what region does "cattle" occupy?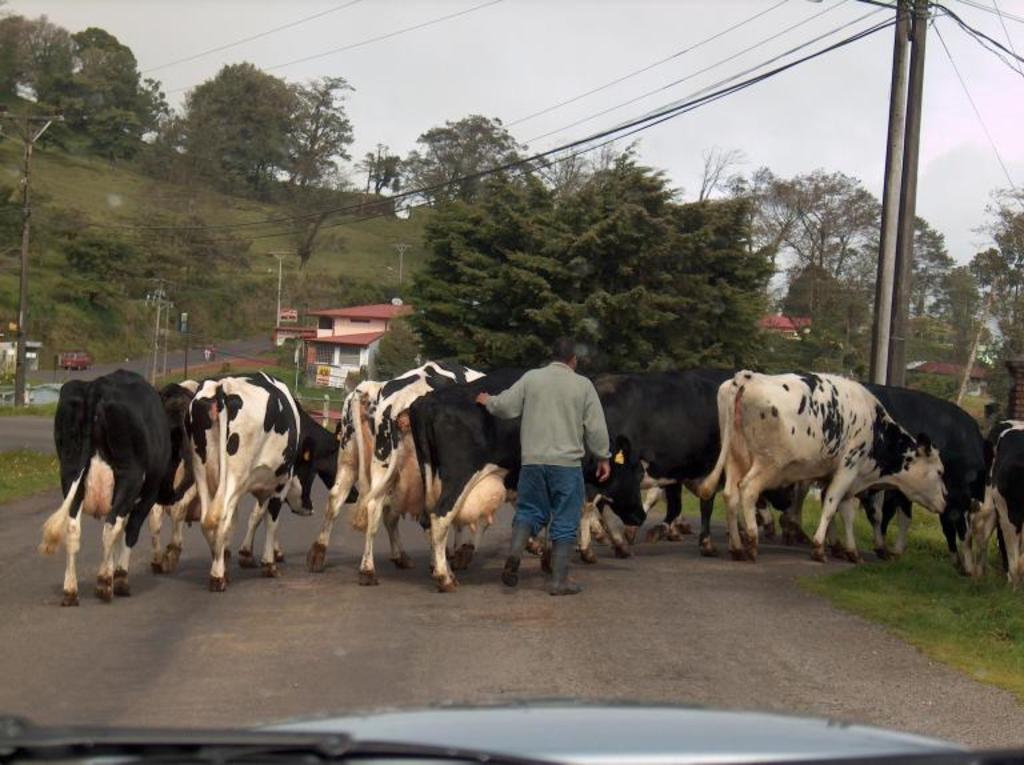
<region>309, 363, 551, 565</region>.
